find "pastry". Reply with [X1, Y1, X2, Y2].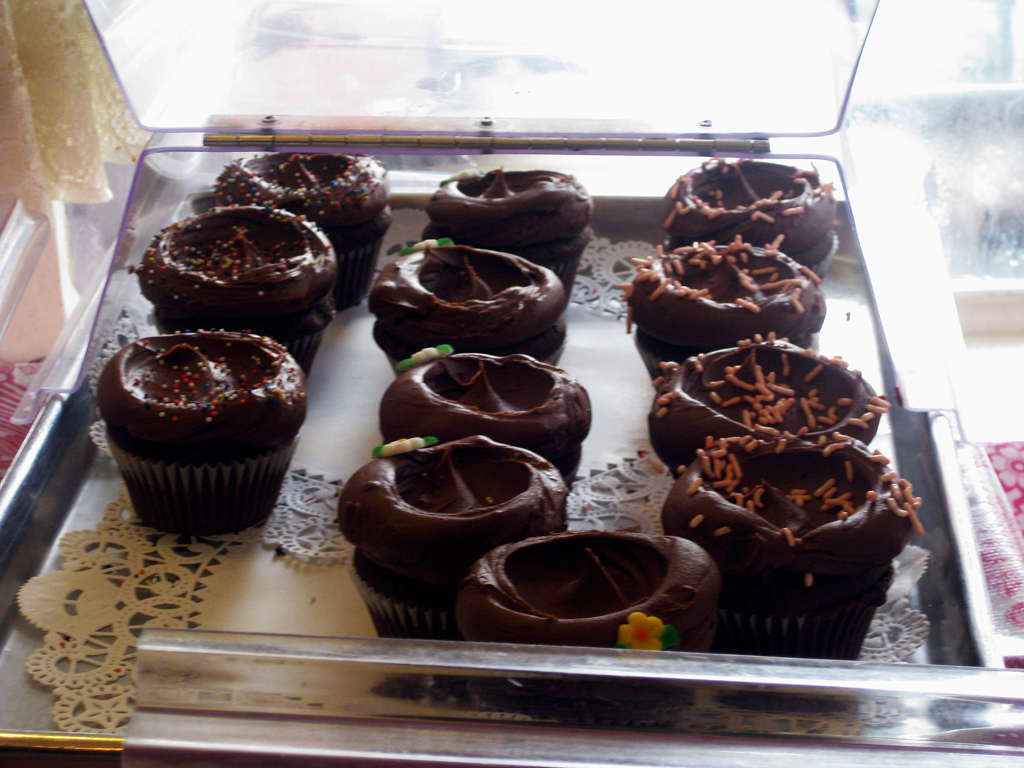
[370, 241, 569, 376].
